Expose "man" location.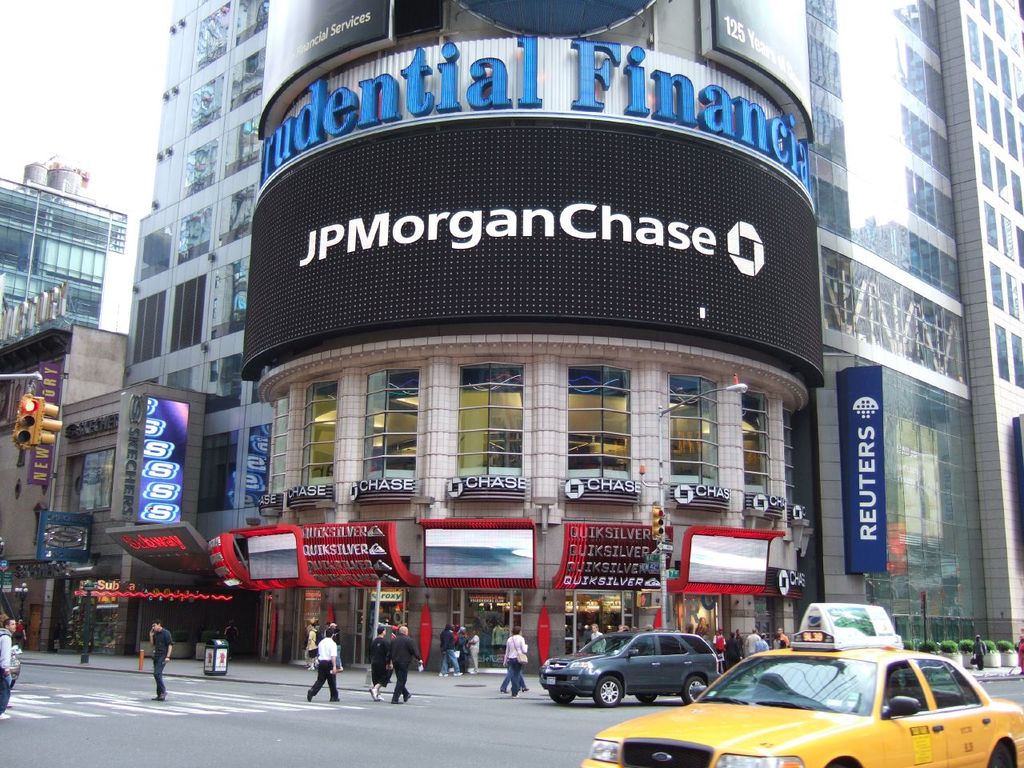
Exposed at [146,614,174,700].
